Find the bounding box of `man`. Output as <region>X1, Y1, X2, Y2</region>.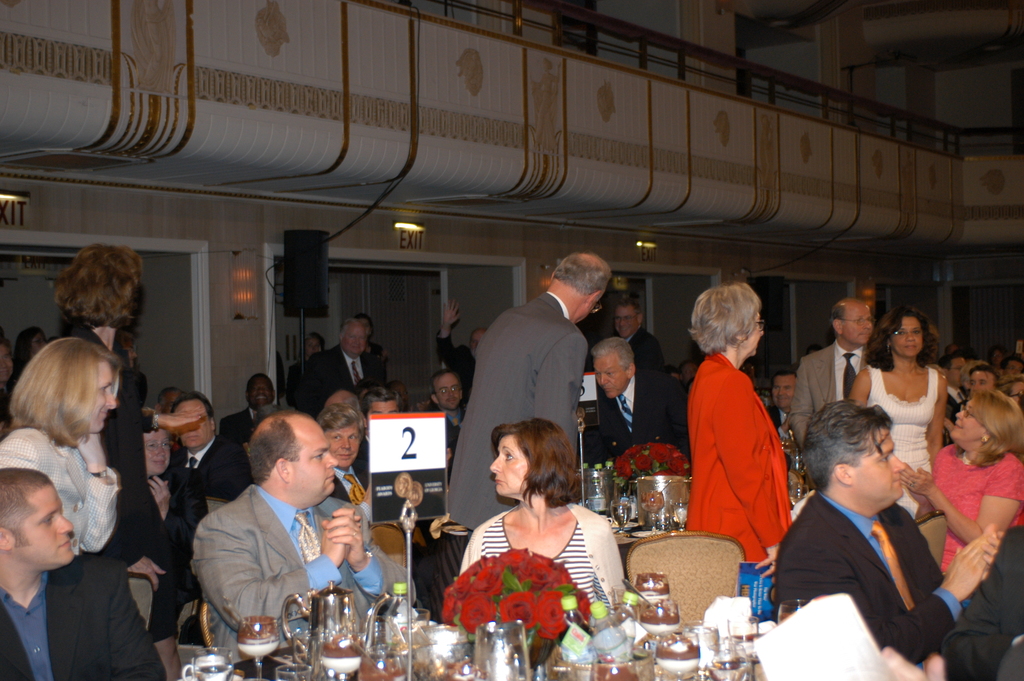
<region>0, 472, 168, 680</region>.
